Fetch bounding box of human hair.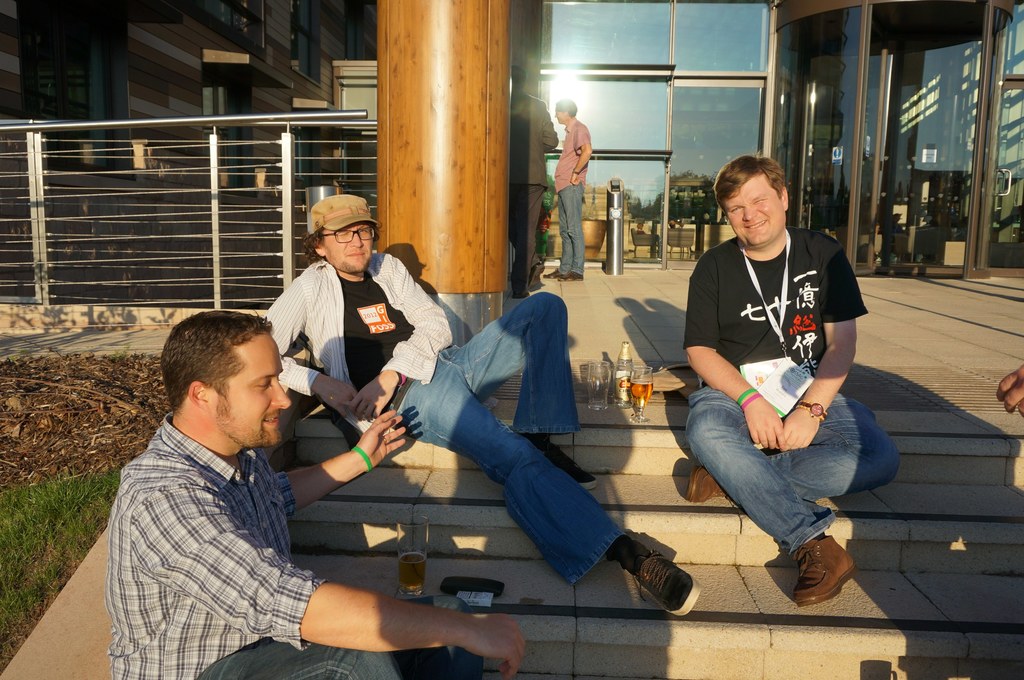
Bbox: <box>510,67,527,90</box>.
